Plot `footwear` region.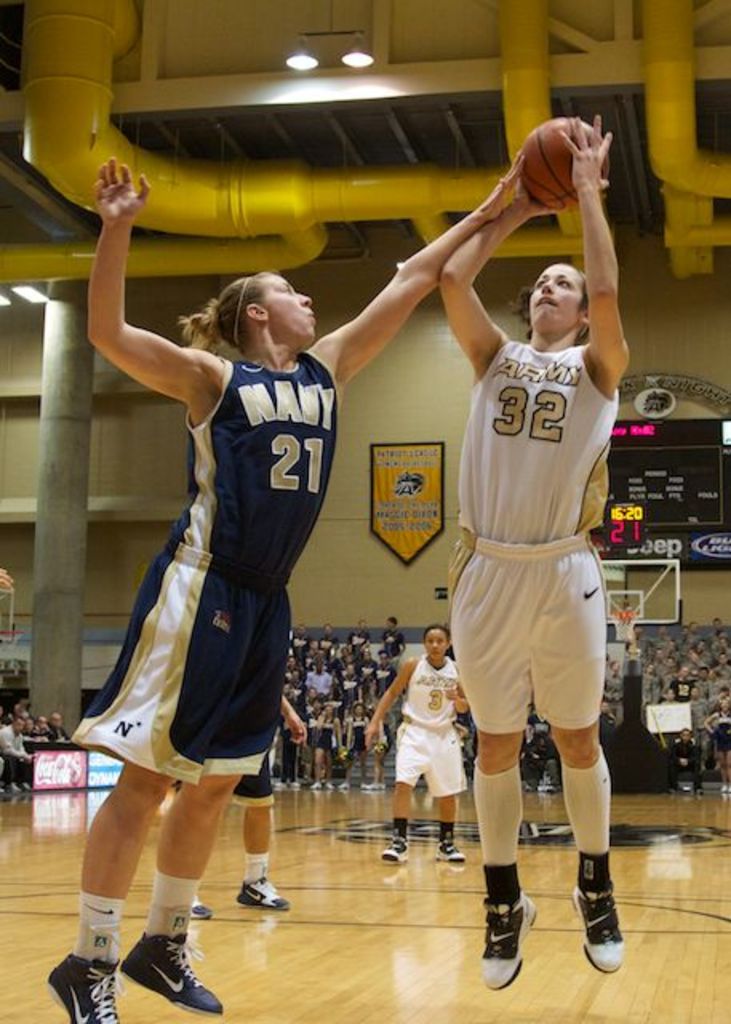
Plotted at [117, 931, 222, 1013].
